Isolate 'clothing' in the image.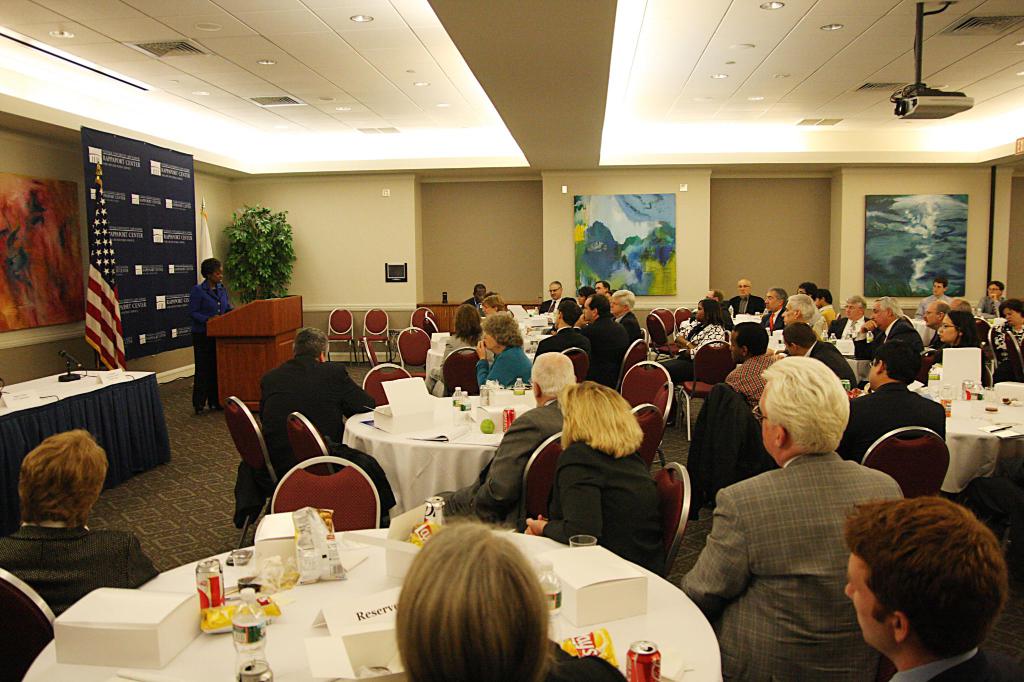
Isolated region: select_region(261, 353, 379, 440).
